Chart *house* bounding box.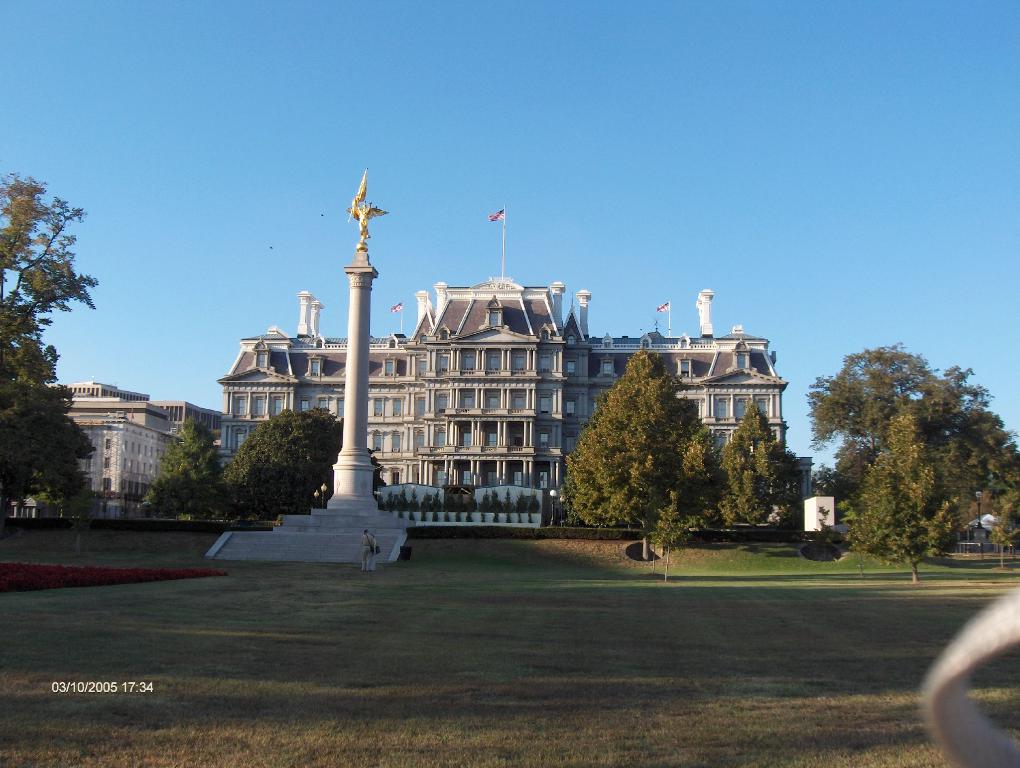
Charted: left=886, top=489, right=1013, bottom=547.
